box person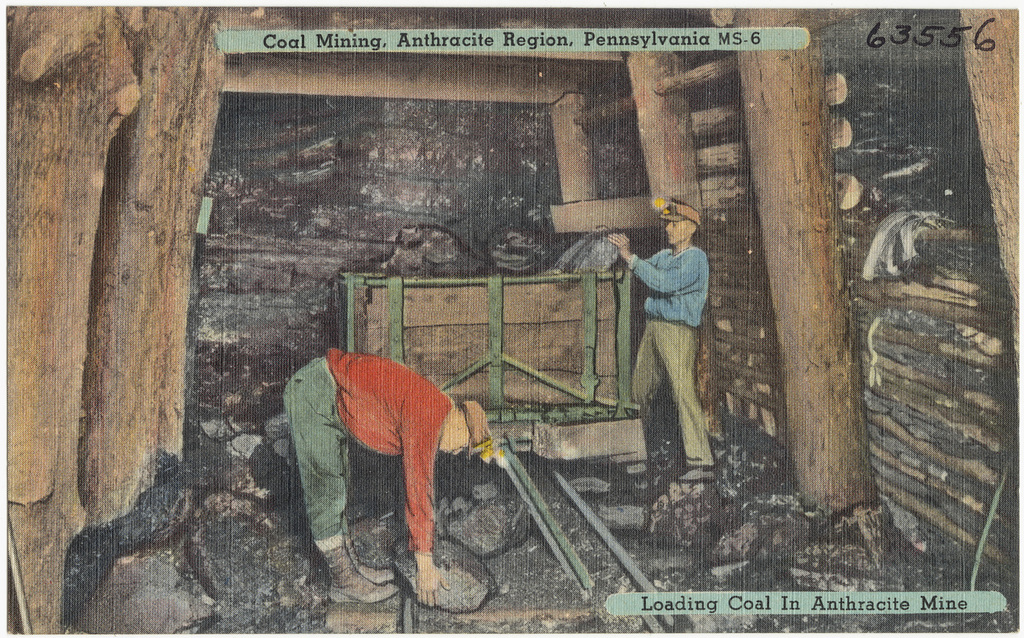
rect(621, 201, 716, 469)
